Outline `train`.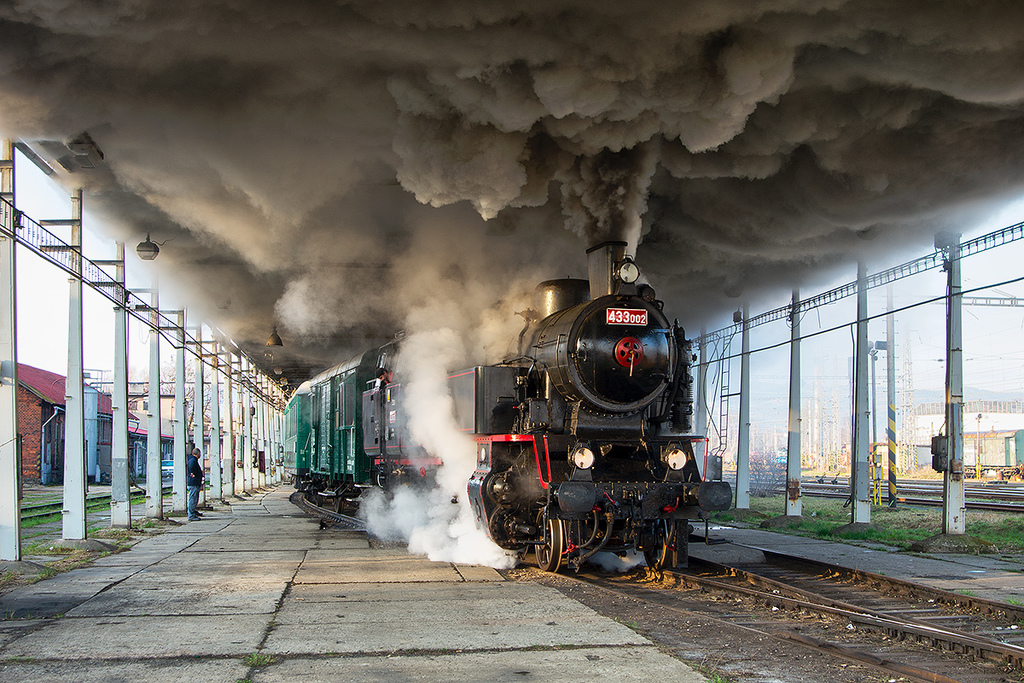
Outline: <bbox>281, 234, 736, 568</bbox>.
